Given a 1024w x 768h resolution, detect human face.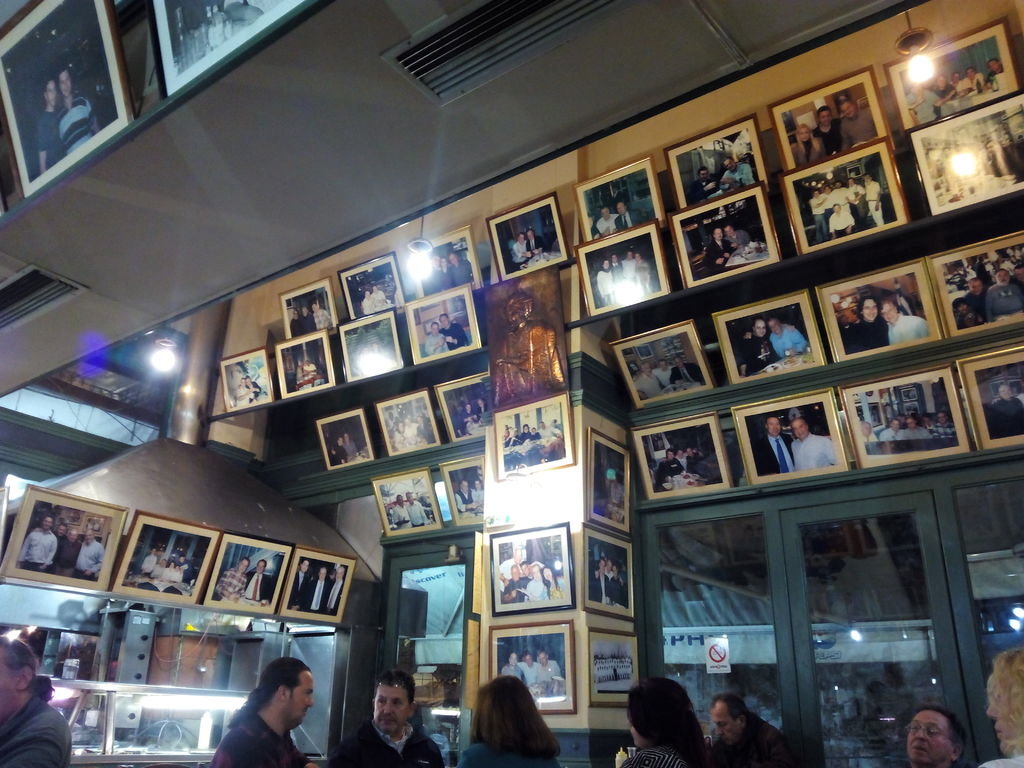
region(46, 81, 55, 107).
